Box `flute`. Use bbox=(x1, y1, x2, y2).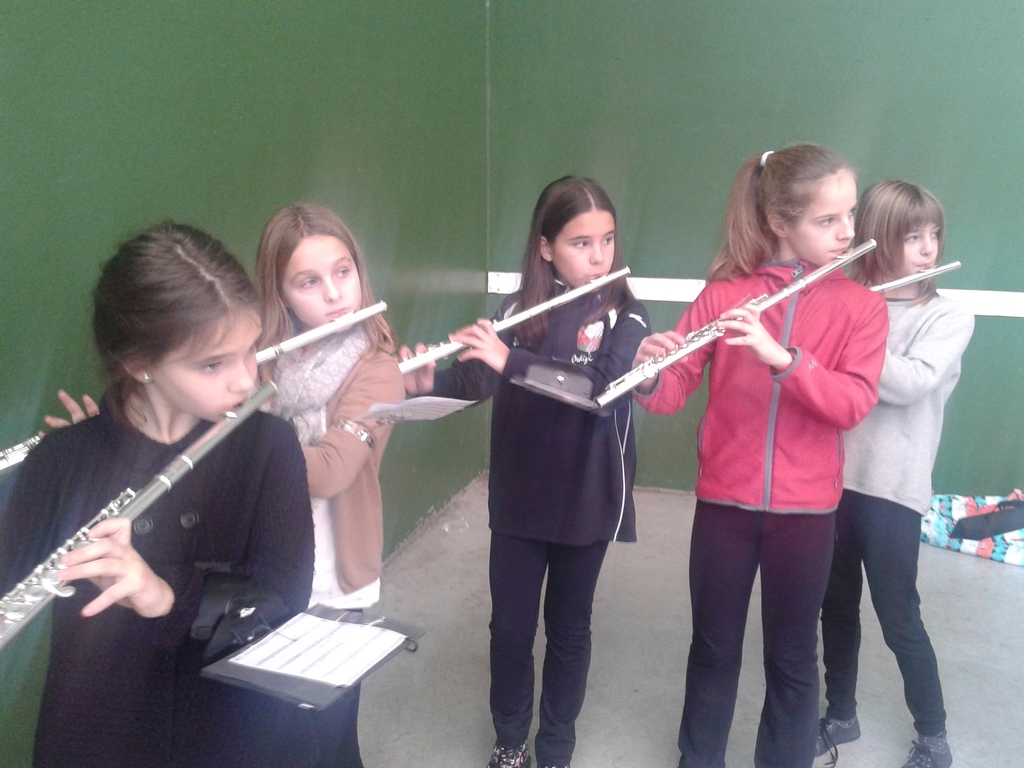
bbox=(0, 303, 386, 468).
